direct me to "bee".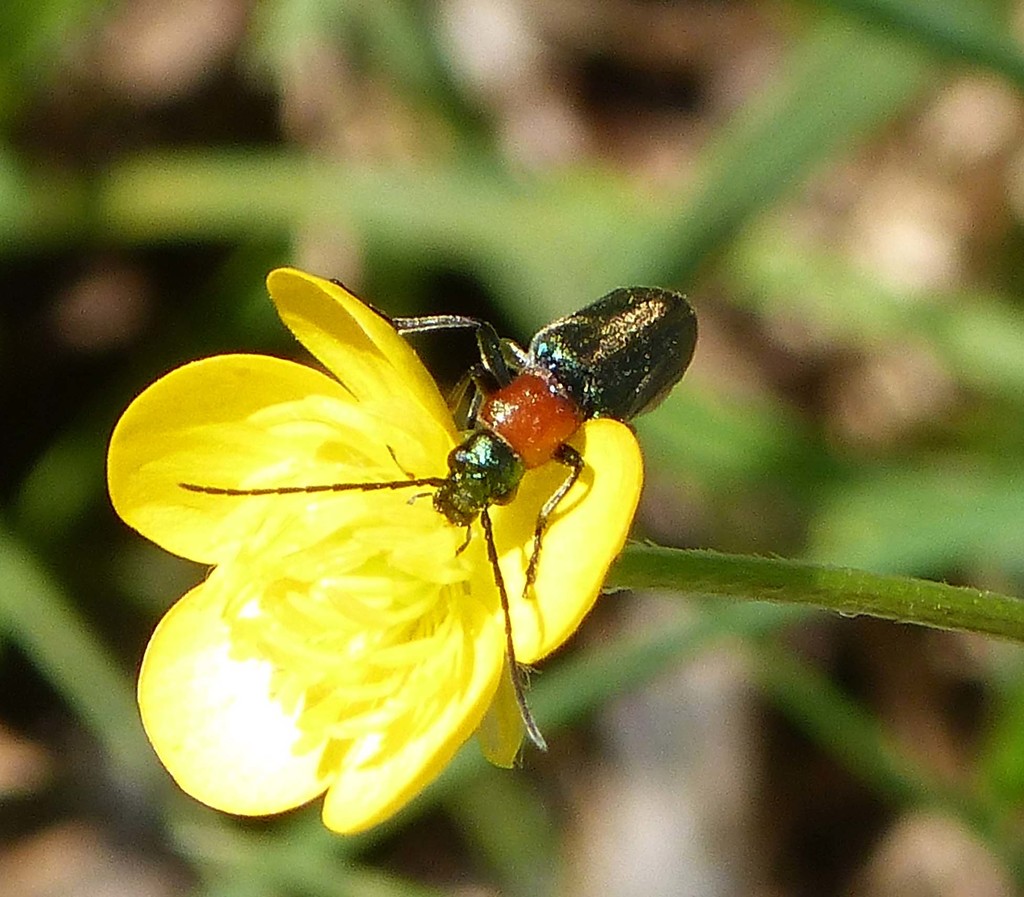
Direction: (left=167, top=288, right=701, bottom=666).
